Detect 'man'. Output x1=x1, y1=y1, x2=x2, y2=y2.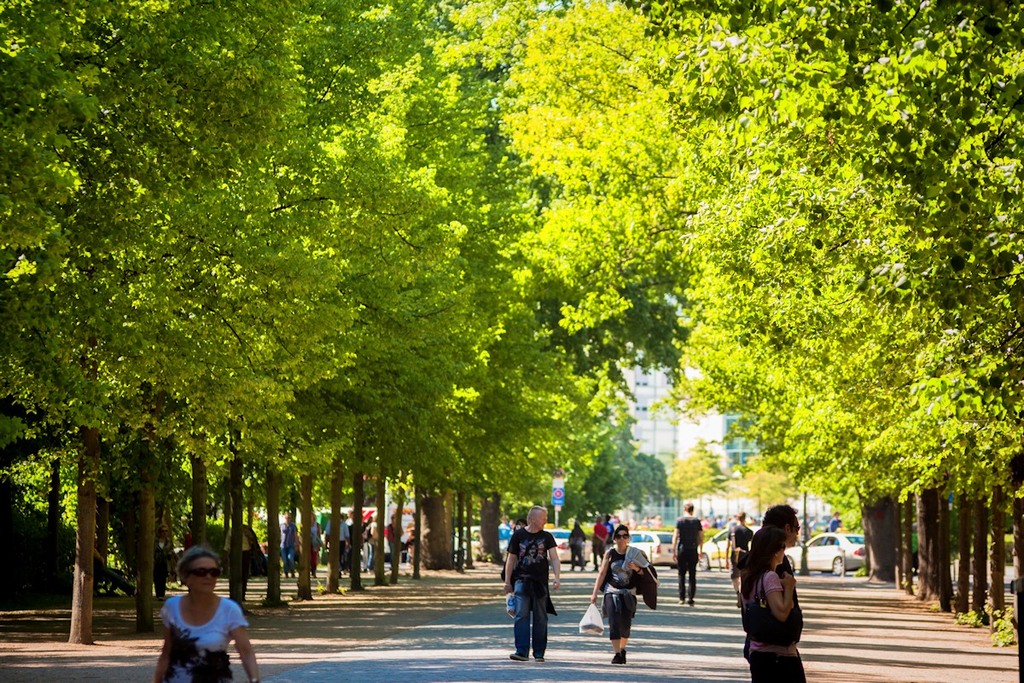
x1=387, y1=511, x2=404, y2=566.
